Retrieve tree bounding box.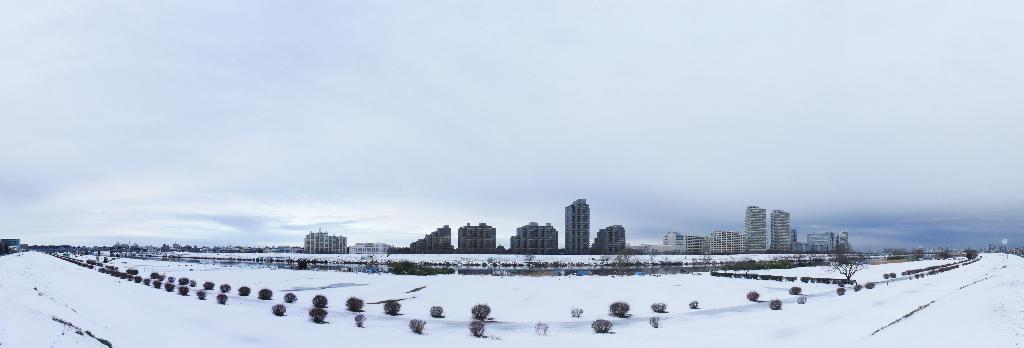
Bounding box: x1=938 y1=248 x2=951 y2=260.
